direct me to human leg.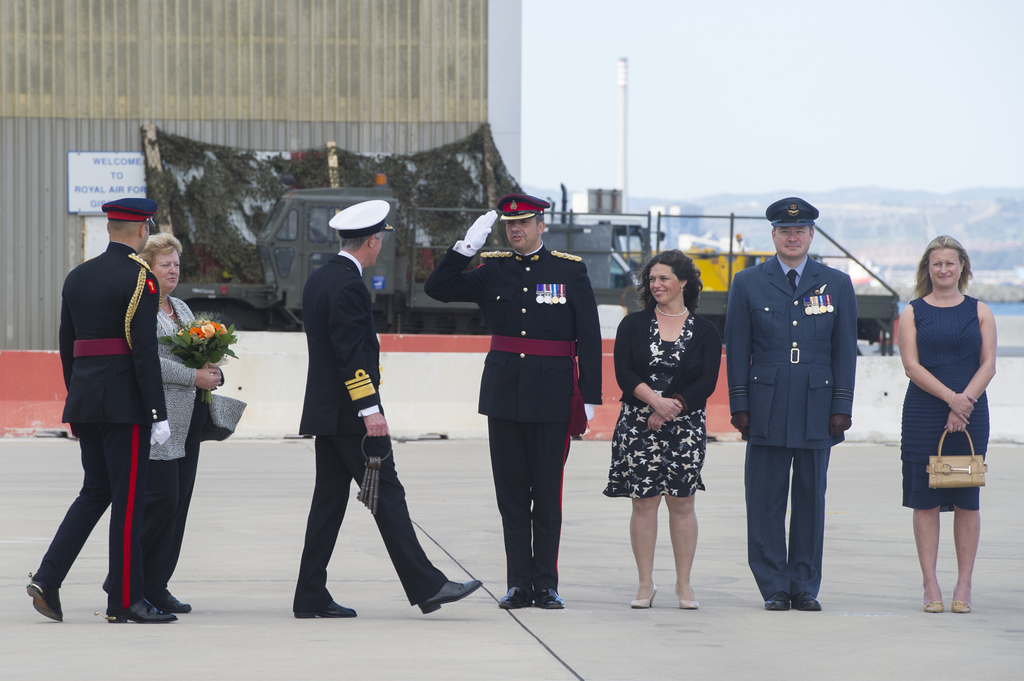
Direction: [527,390,566,604].
